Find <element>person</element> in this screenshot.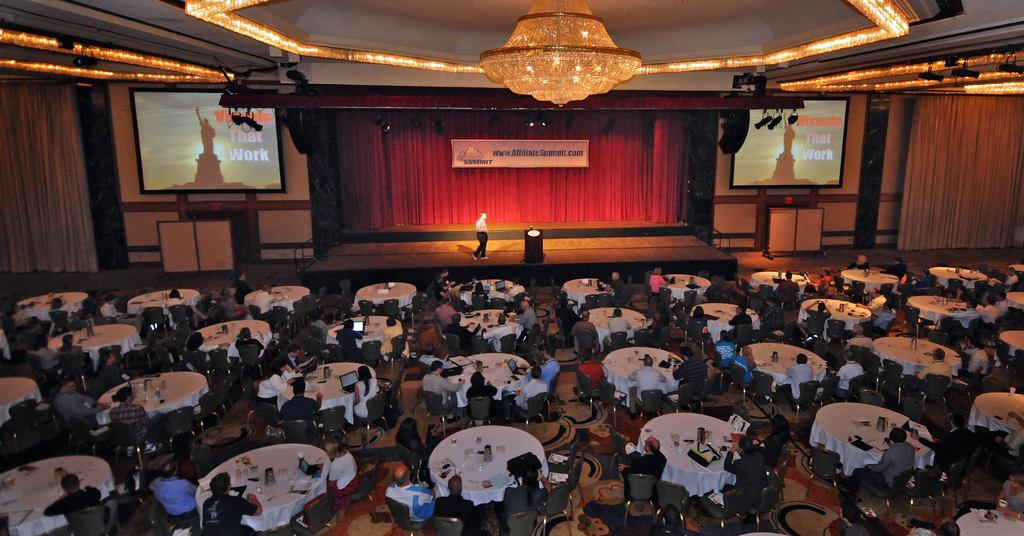
The bounding box for <element>person</element> is left=453, top=293, right=468, bottom=314.
